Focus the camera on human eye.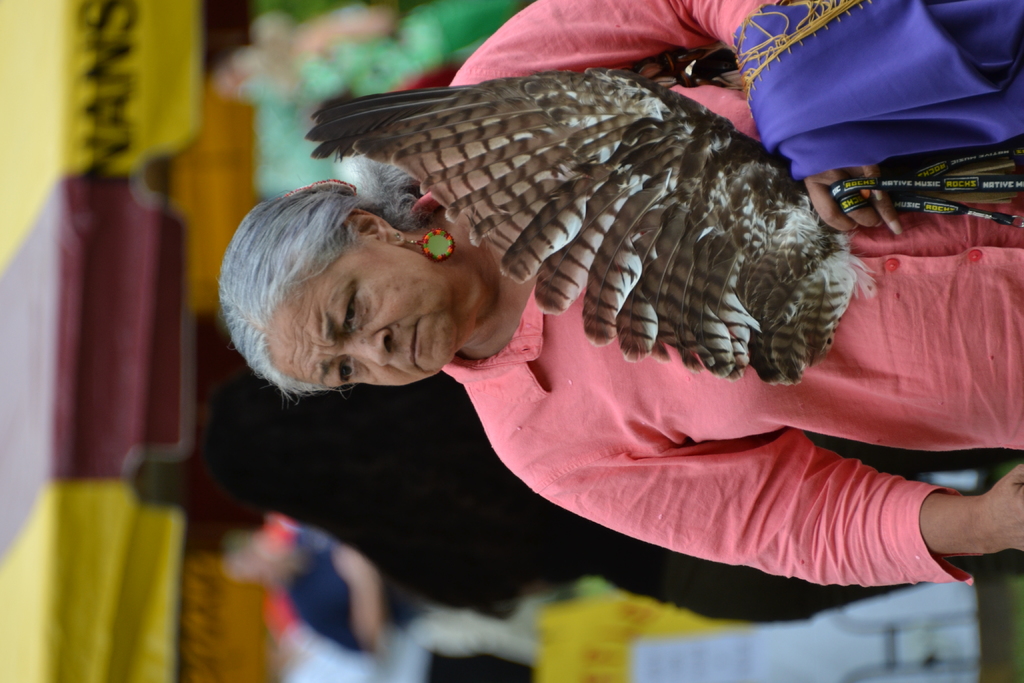
Focus region: box=[339, 350, 356, 392].
